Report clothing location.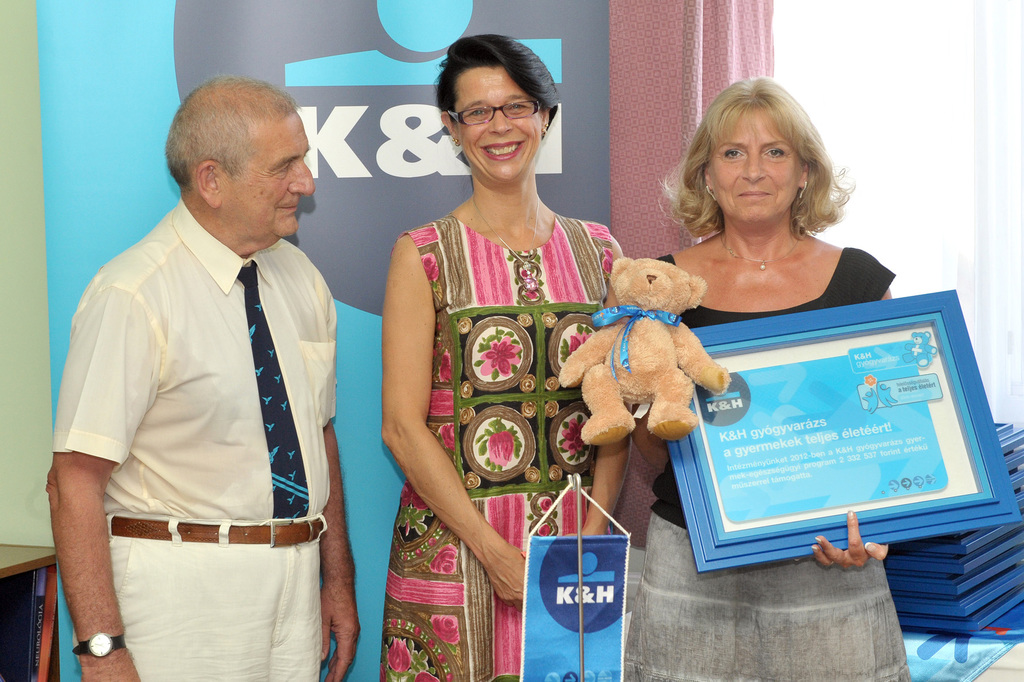
Report: <box>47,190,361,660</box>.
